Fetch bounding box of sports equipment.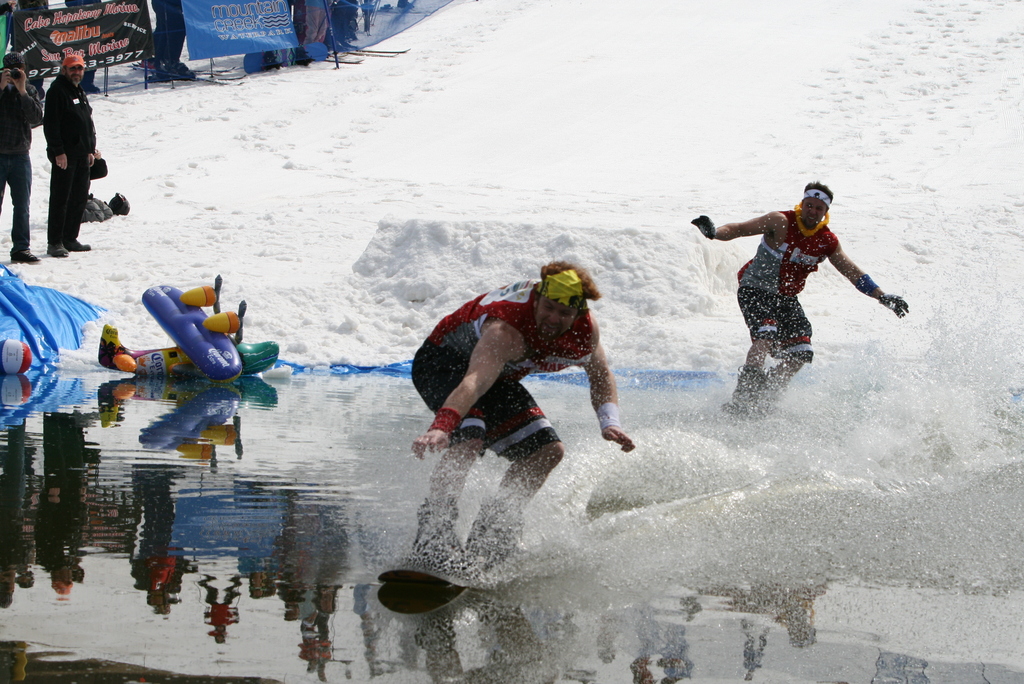
Bbox: {"left": 377, "top": 566, "right": 498, "bottom": 592}.
